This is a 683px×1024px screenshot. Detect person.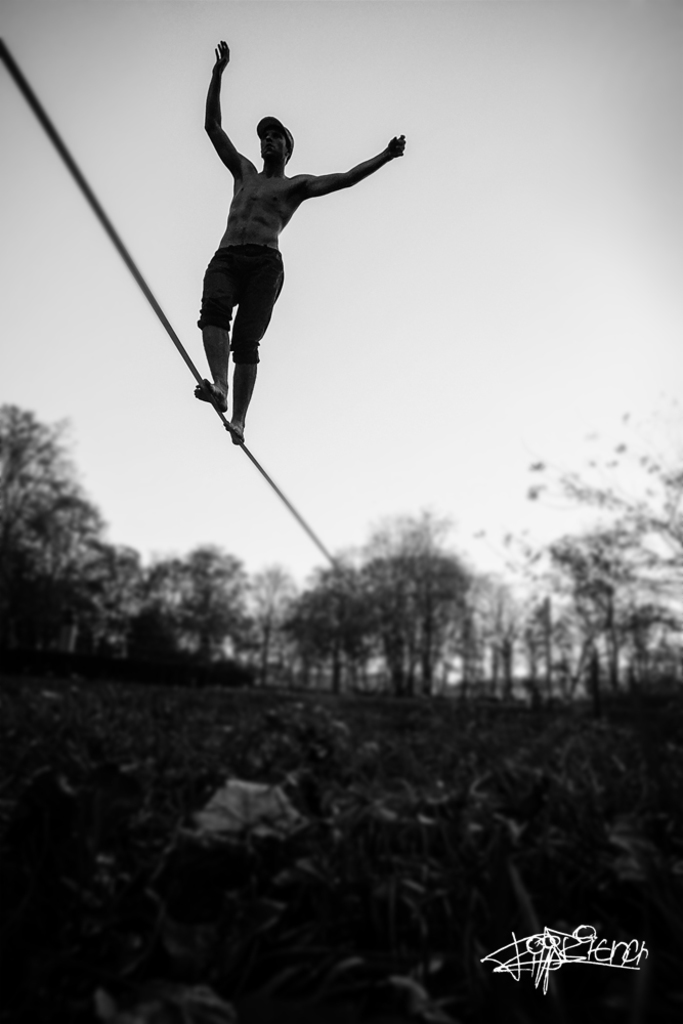
{"x1": 172, "y1": 41, "x2": 402, "y2": 494}.
